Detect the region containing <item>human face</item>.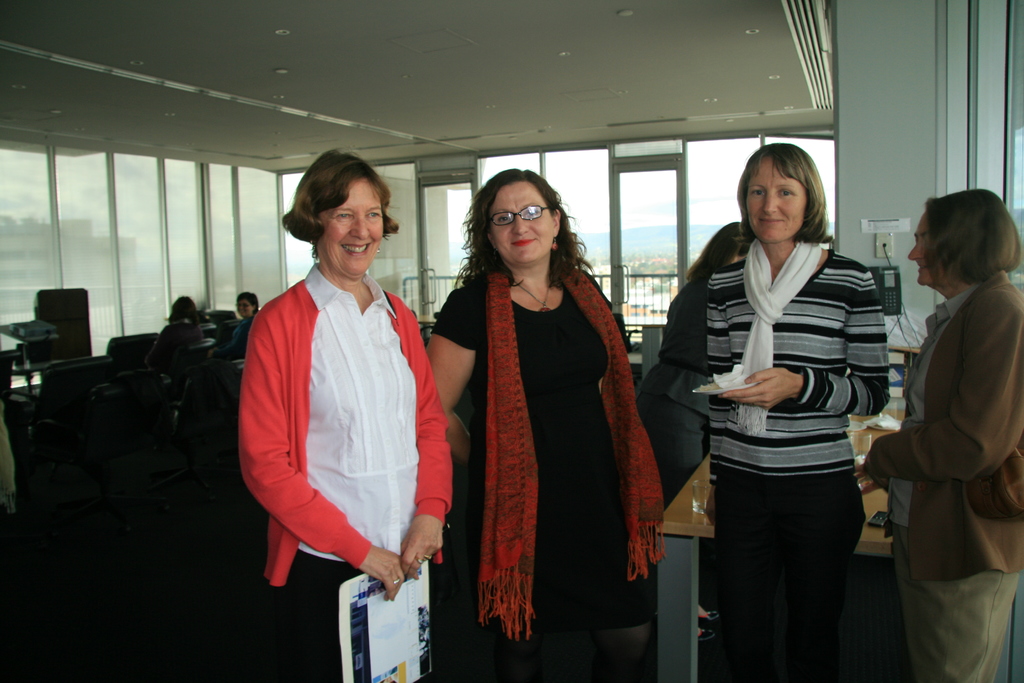
<box>492,183,555,273</box>.
